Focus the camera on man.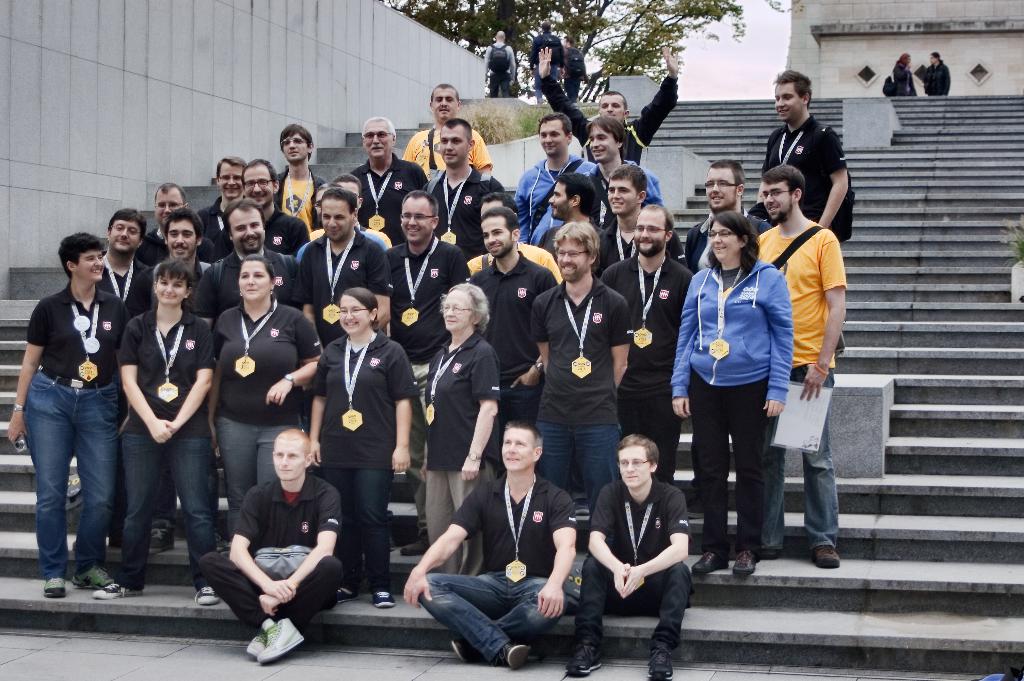
Focus region: [x1=321, y1=174, x2=385, y2=267].
